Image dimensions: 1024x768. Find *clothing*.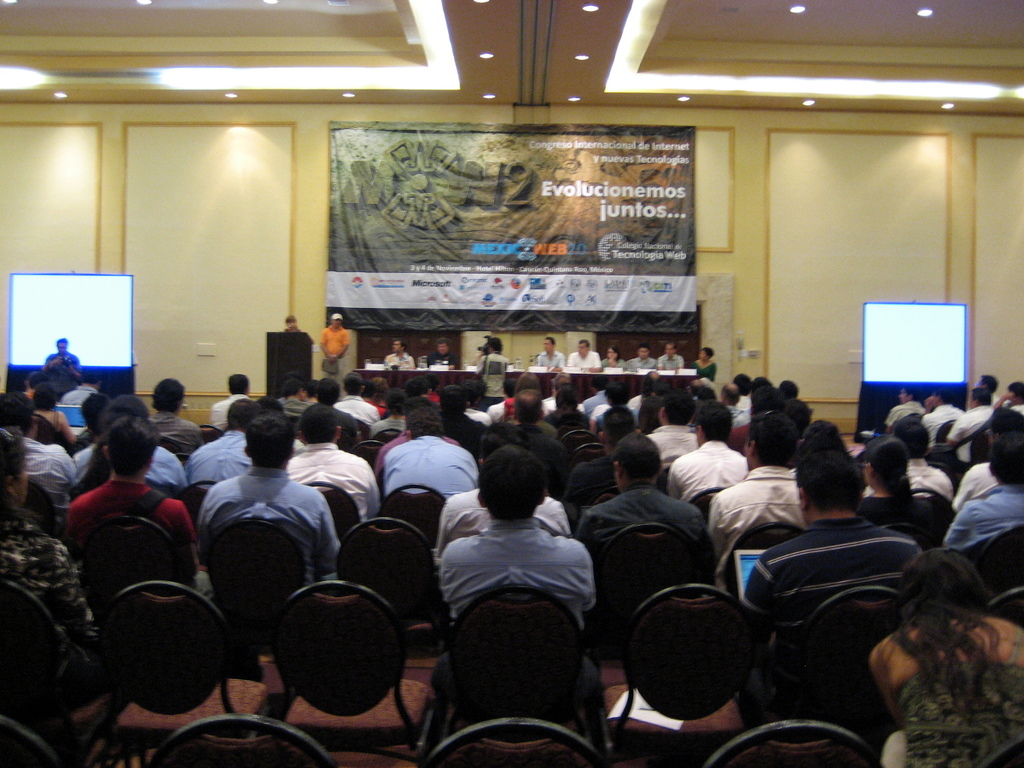
rect(196, 466, 343, 577).
